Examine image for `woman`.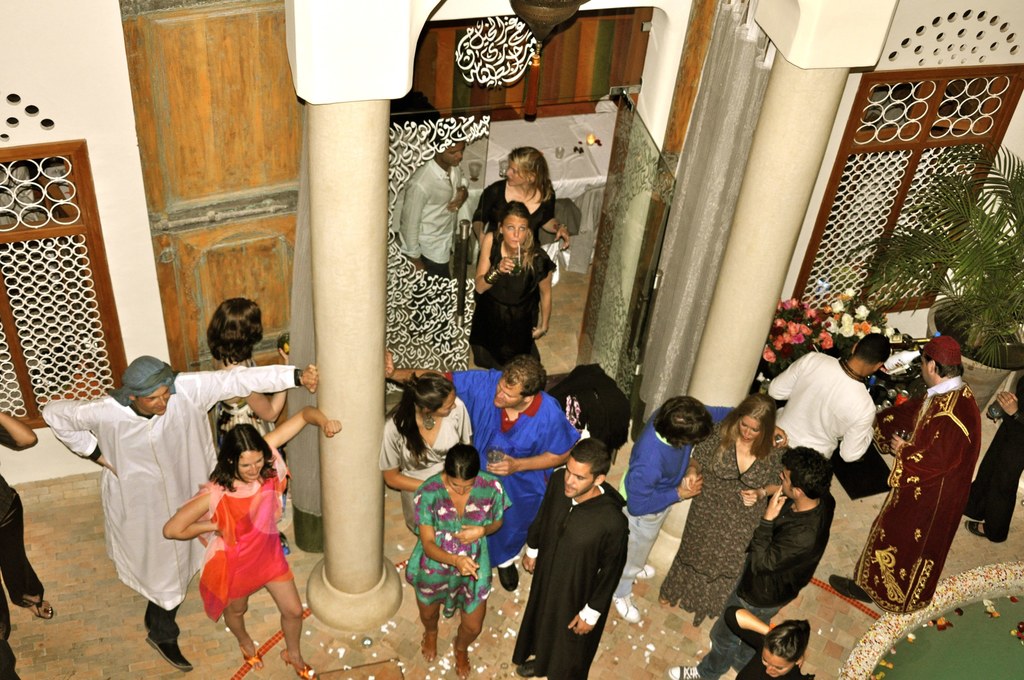
Examination result: <bbox>206, 296, 300, 452</bbox>.
